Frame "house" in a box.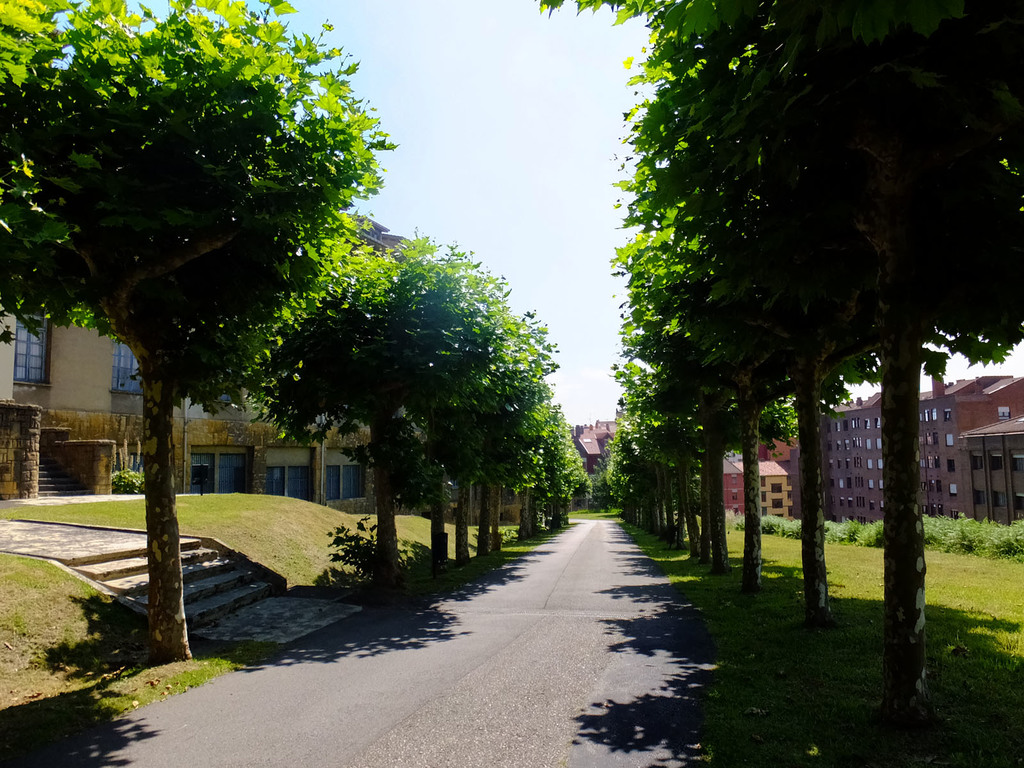
bbox(825, 360, 1021, 531).
